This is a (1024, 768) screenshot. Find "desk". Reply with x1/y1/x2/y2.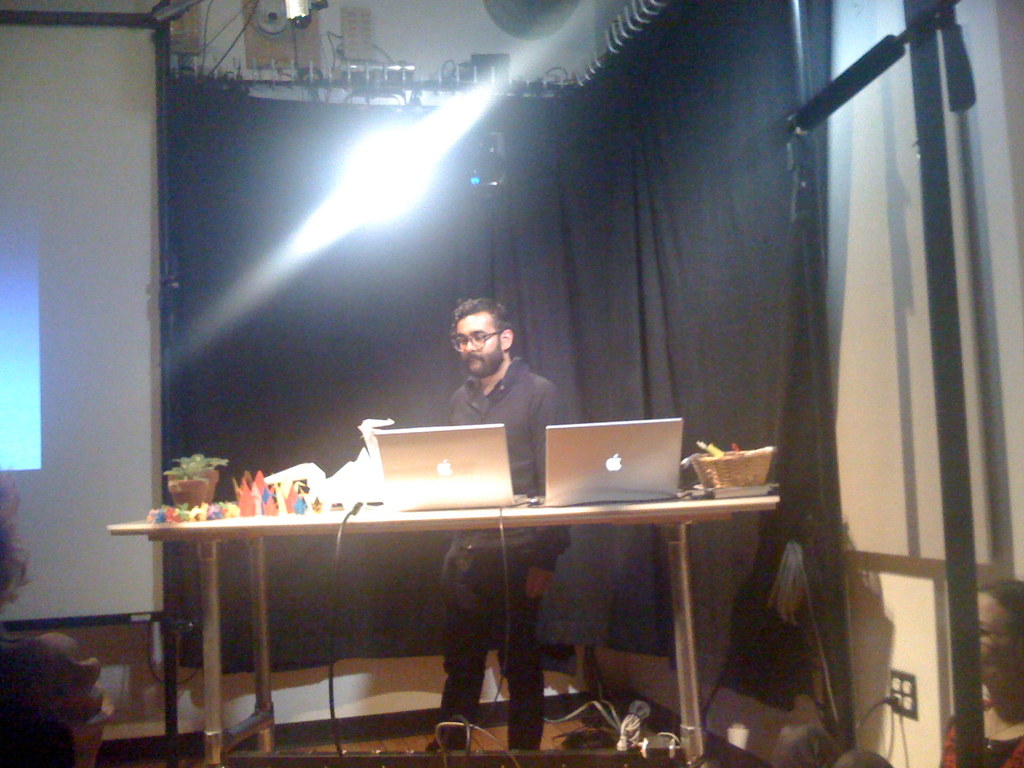
135/417/818/760.
